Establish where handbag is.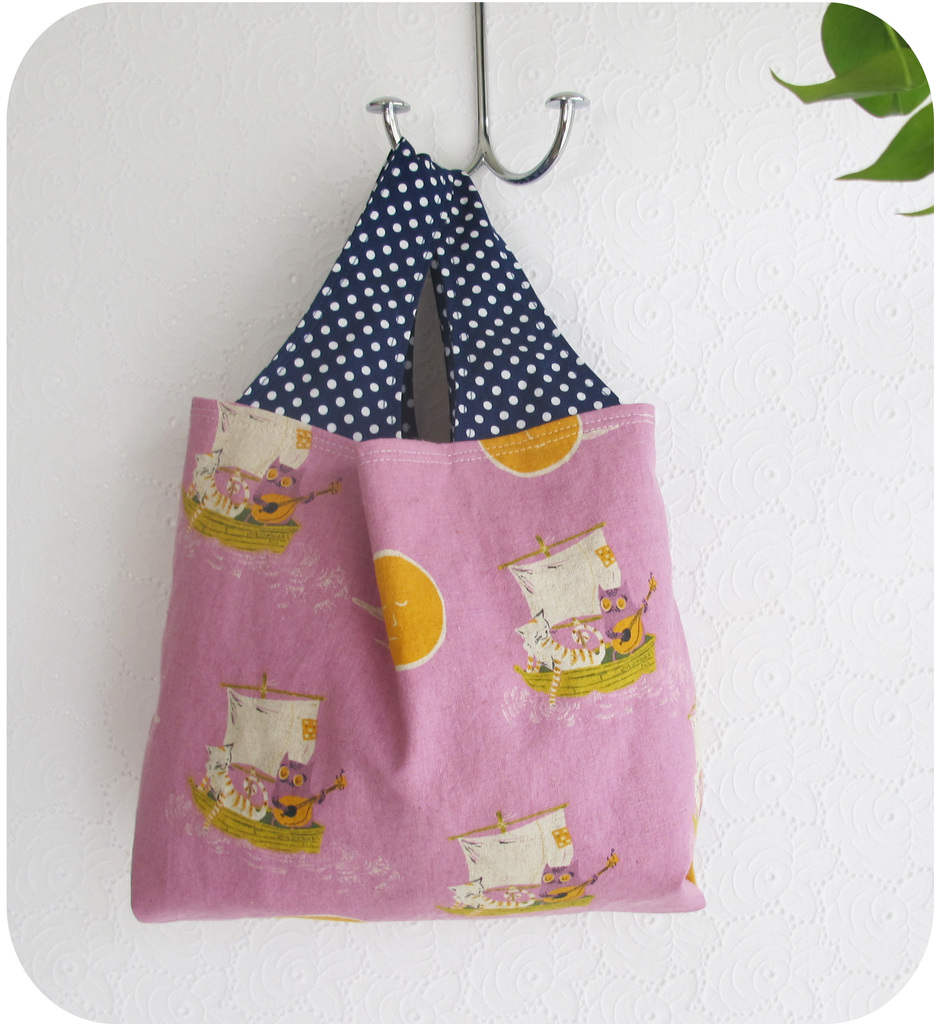
Established at region(123, 125, 707, 929).
